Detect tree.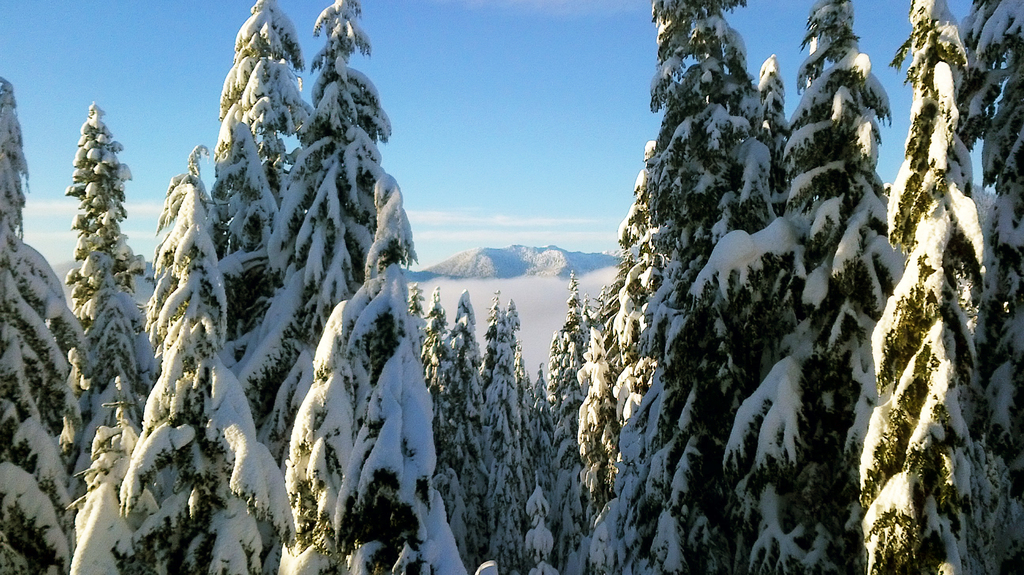
Detected at detection(530, 264, 588, 574).
